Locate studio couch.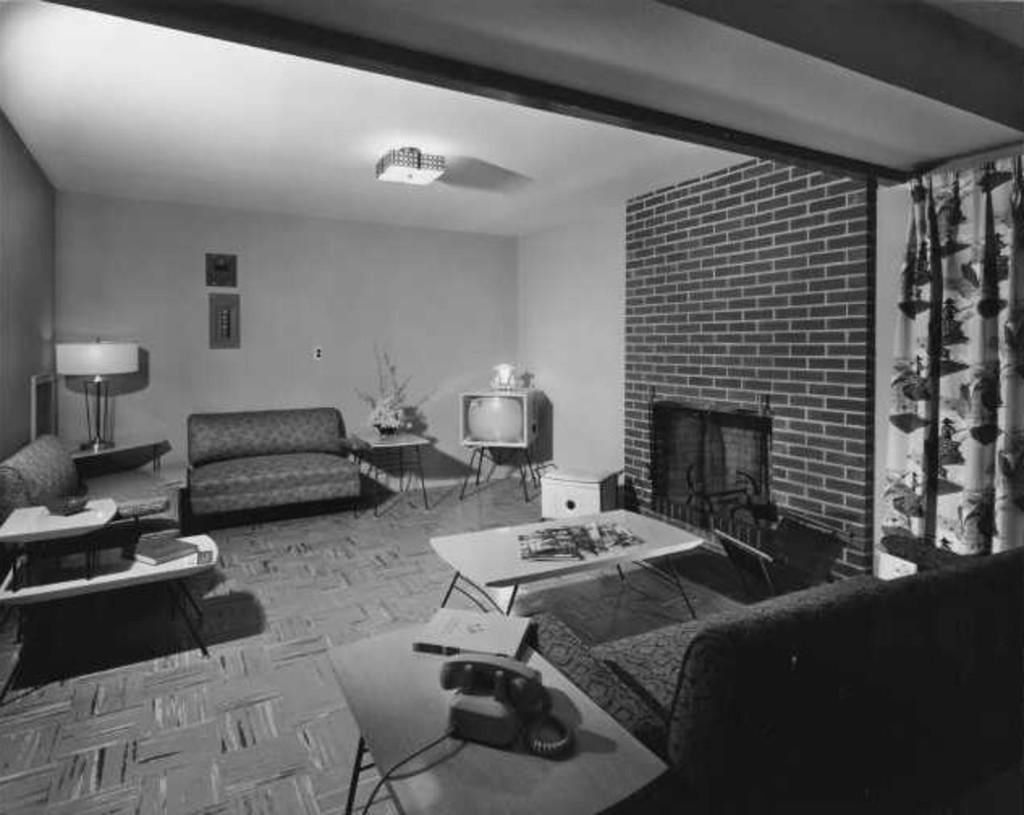
Bounding box: BBox(180, 411, 367, 524).
